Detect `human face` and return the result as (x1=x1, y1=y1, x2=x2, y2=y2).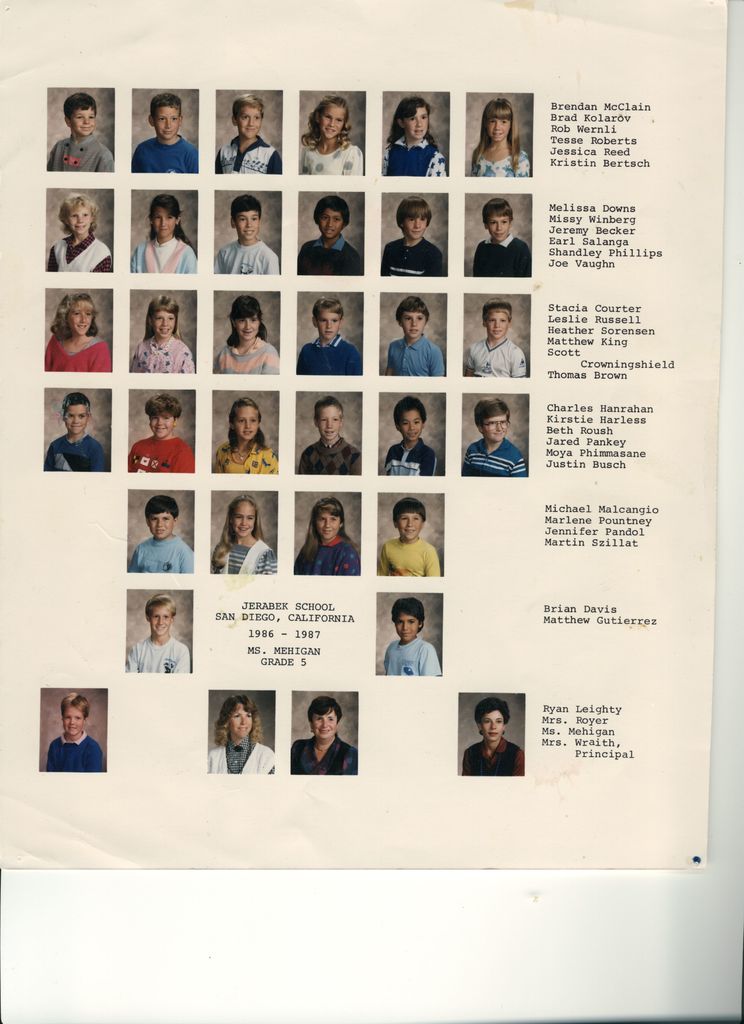
(x1=233, y1=404, x2=258, y2=440).
